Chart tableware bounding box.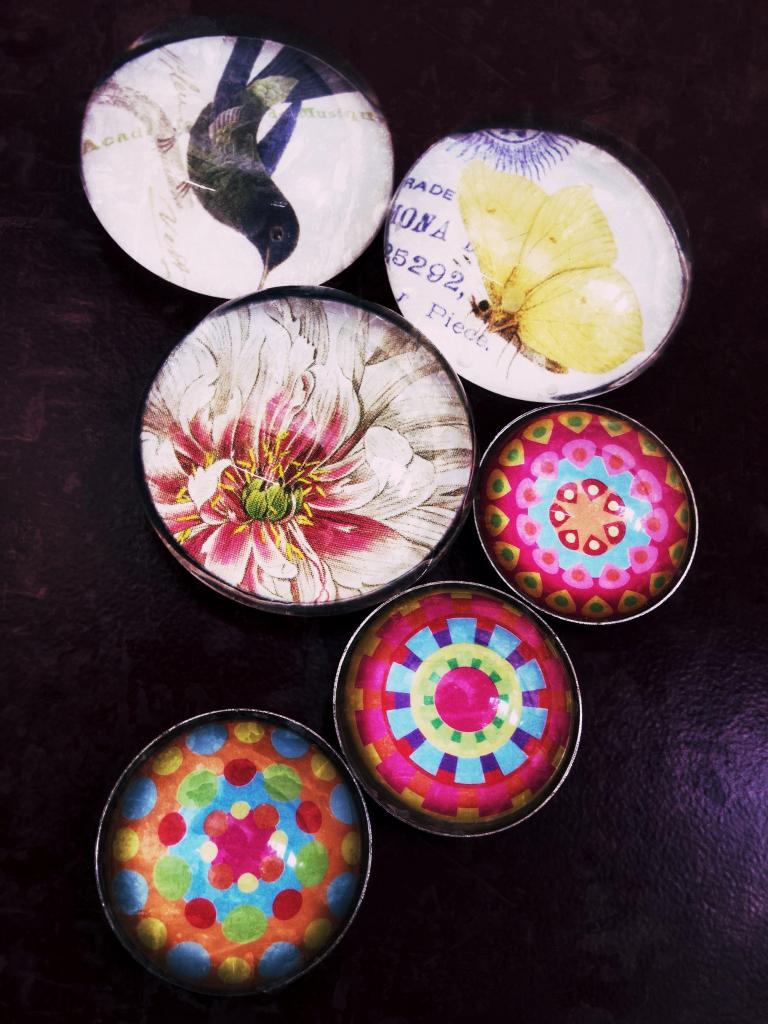
Charted: Rect(102, 272, 465, 609).
